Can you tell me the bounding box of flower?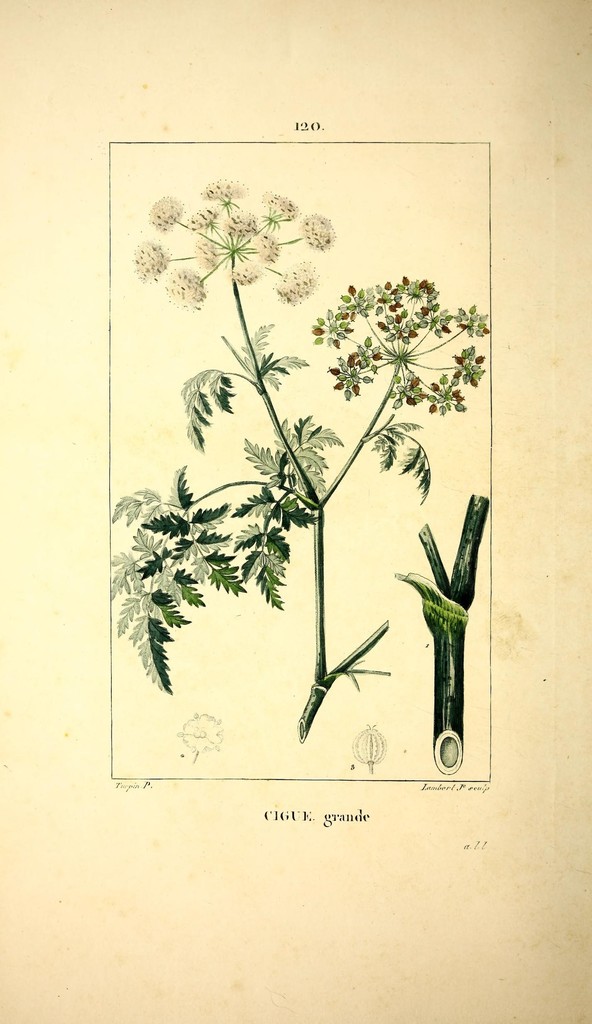
rect(222, 211, 259, 238).
